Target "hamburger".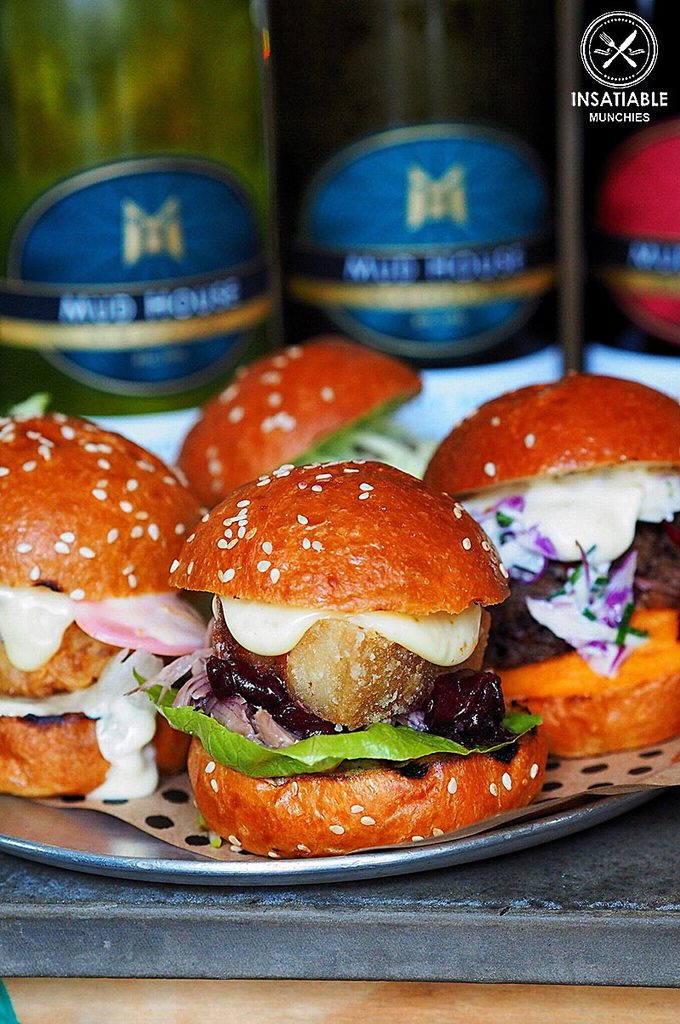
Target region: [left=128, top=460, right=547, bottom=857].
